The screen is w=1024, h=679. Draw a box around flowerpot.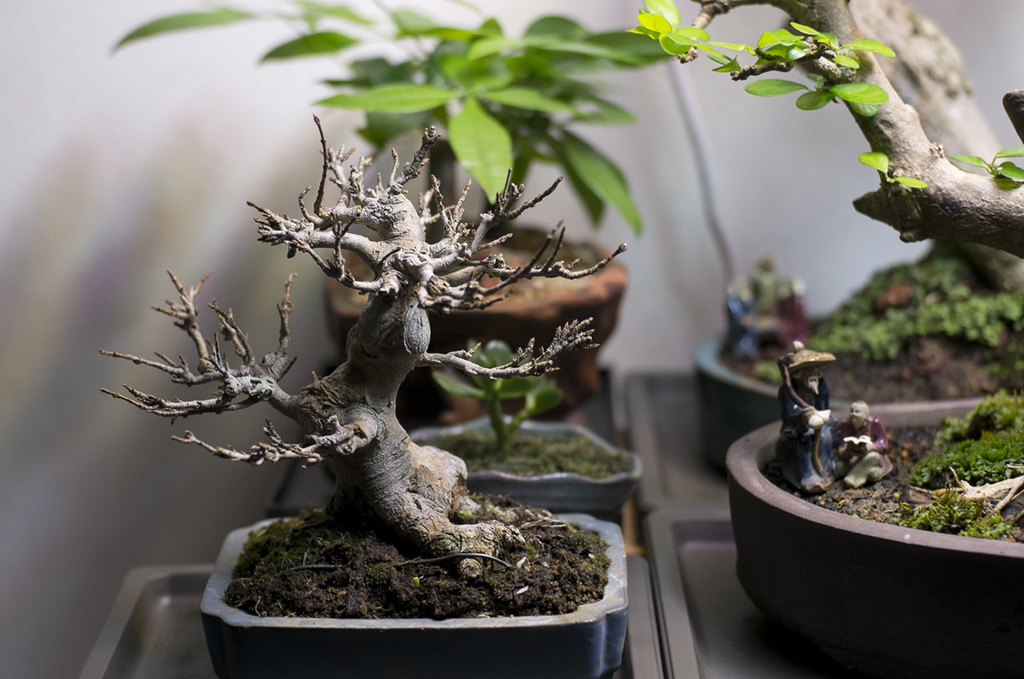
196 502 632 678.
